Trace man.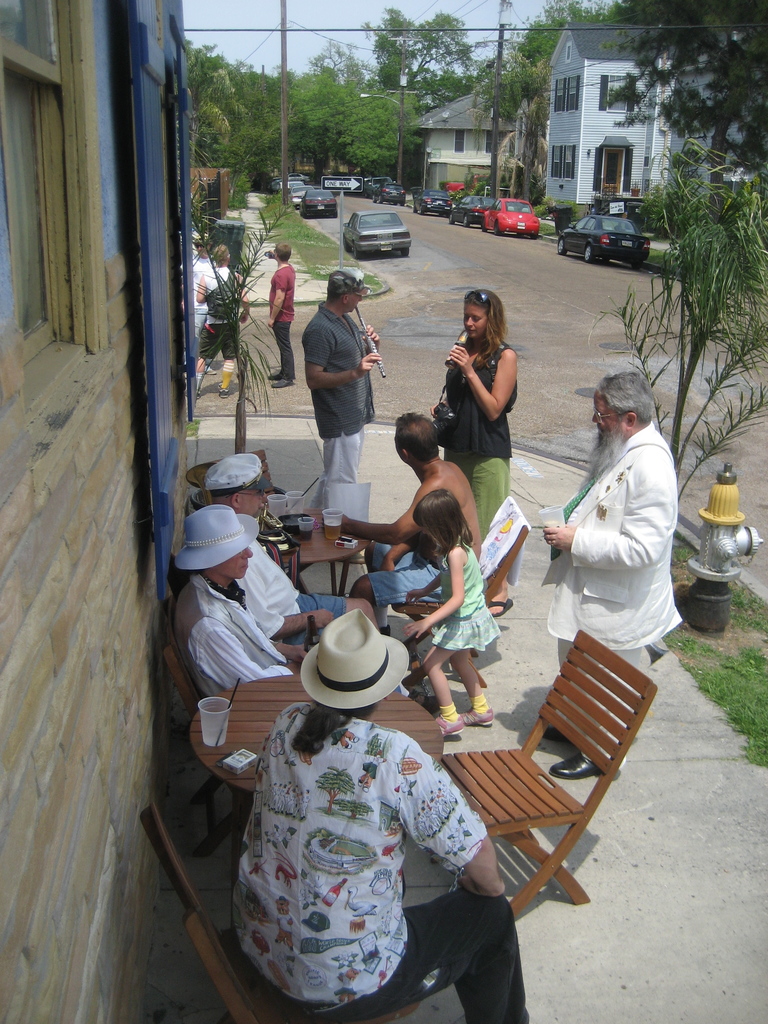
Traced to (left=531, top=358, right=707, bottom=675).
